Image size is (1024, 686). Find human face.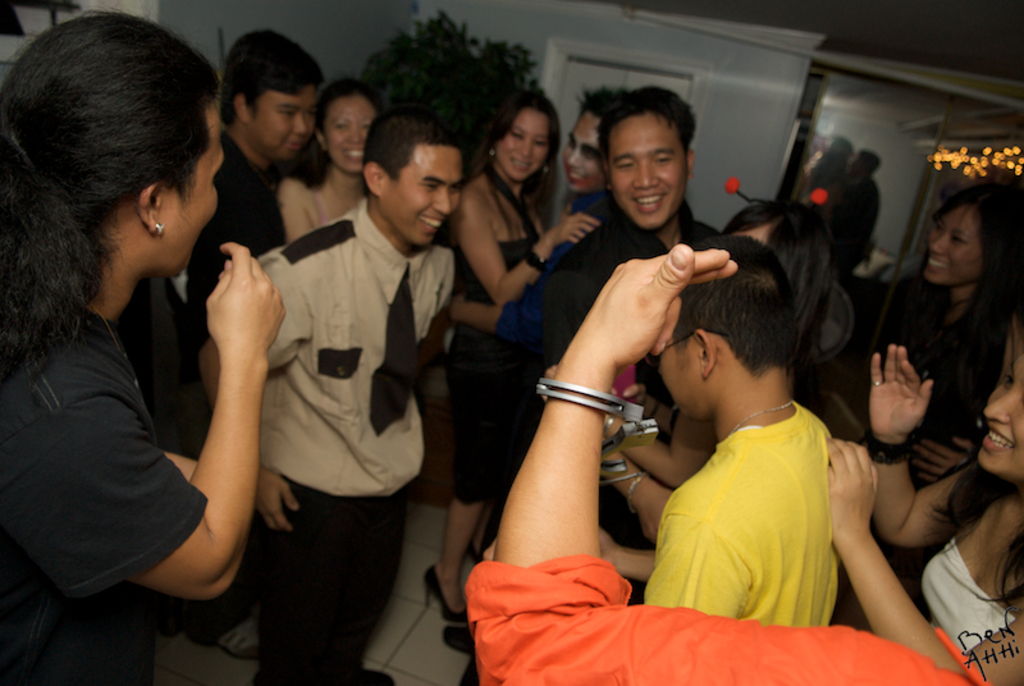
(381, 147, 467, 252).
